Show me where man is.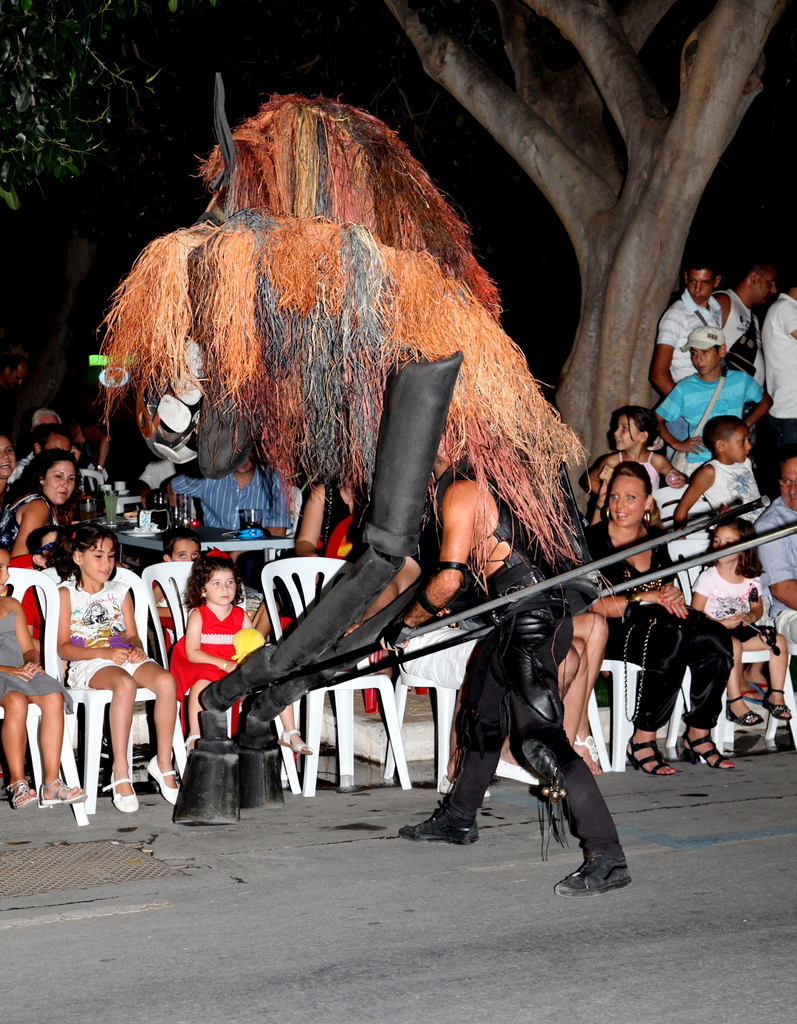
man is at rect(762, 276, 796, 488).
